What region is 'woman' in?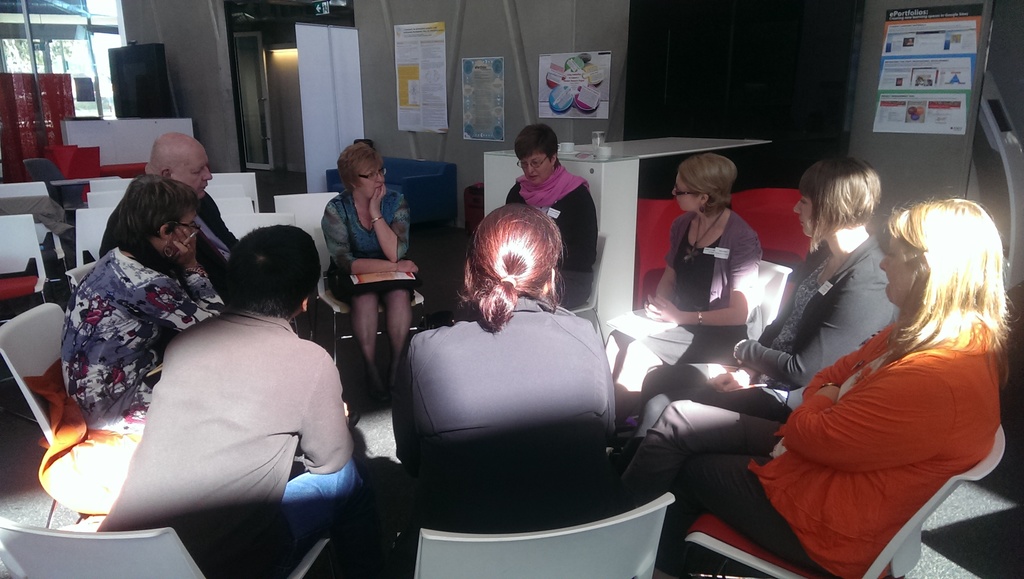
324/136/418/419.
